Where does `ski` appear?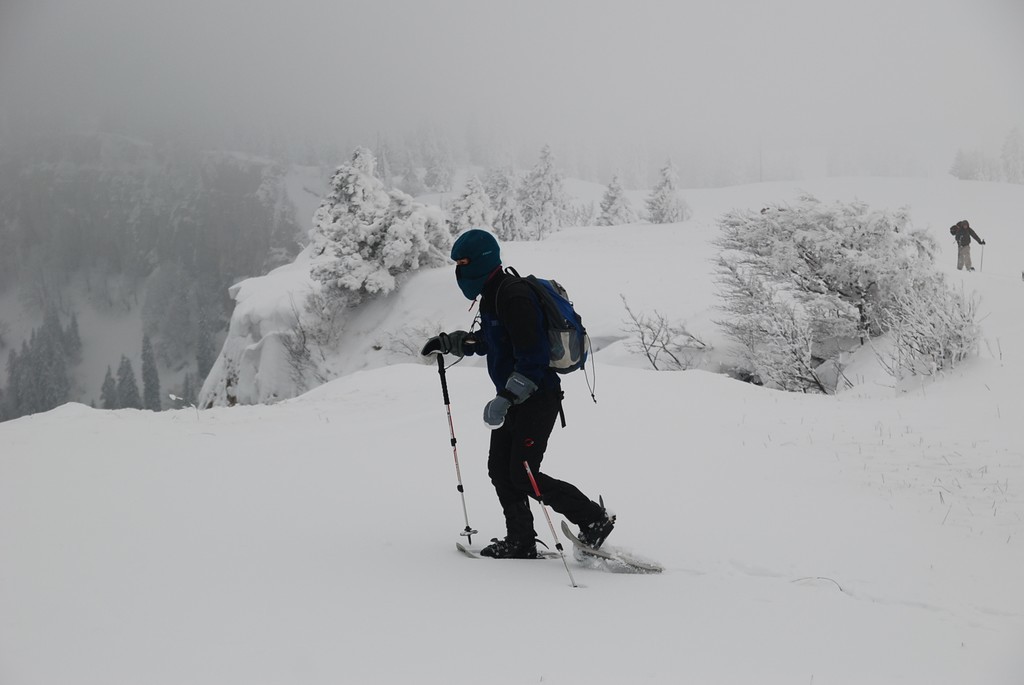
Appears at 558, 519, 677, 599.
